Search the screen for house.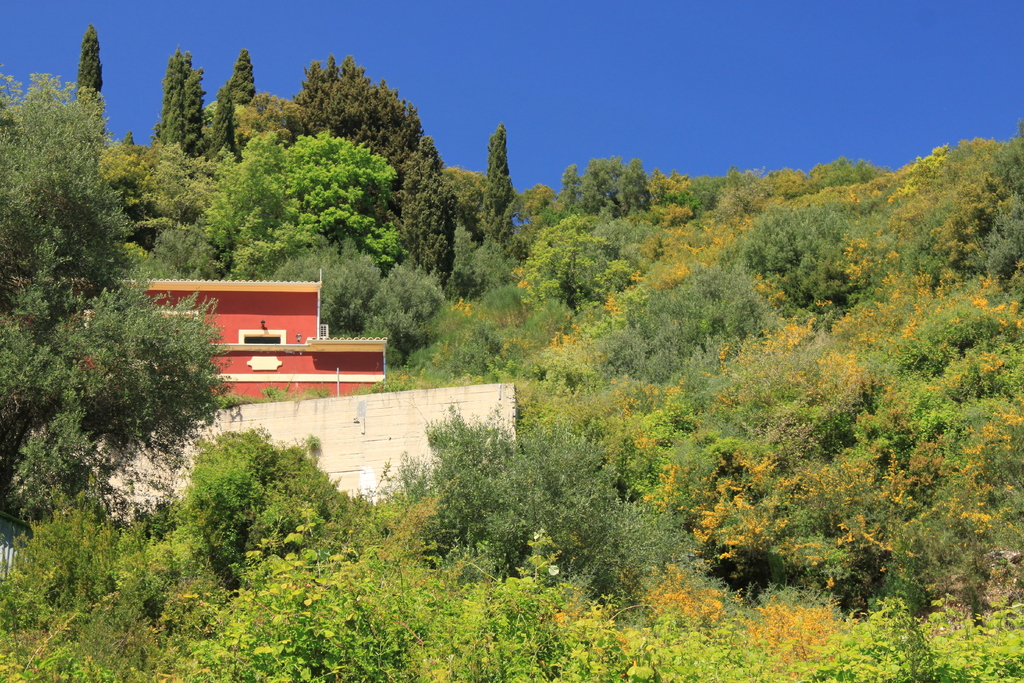
Found at (85,272,394,409).
